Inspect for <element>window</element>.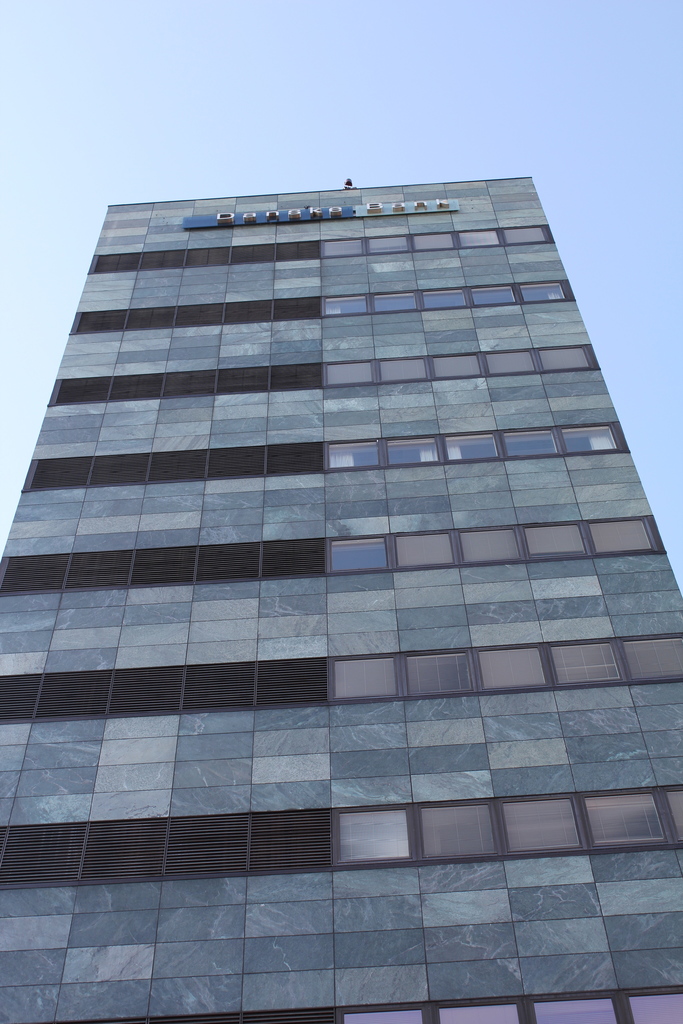
Inspection: bbox(320, 239, 365, 255).
